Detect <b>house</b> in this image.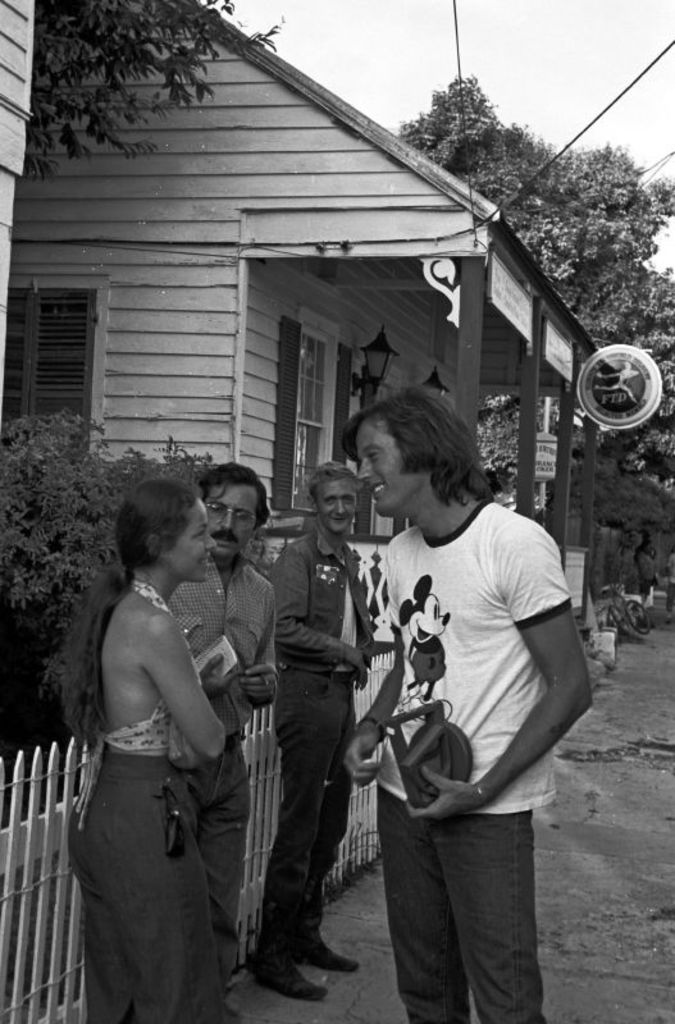
Detection: 12/3/637/676.
